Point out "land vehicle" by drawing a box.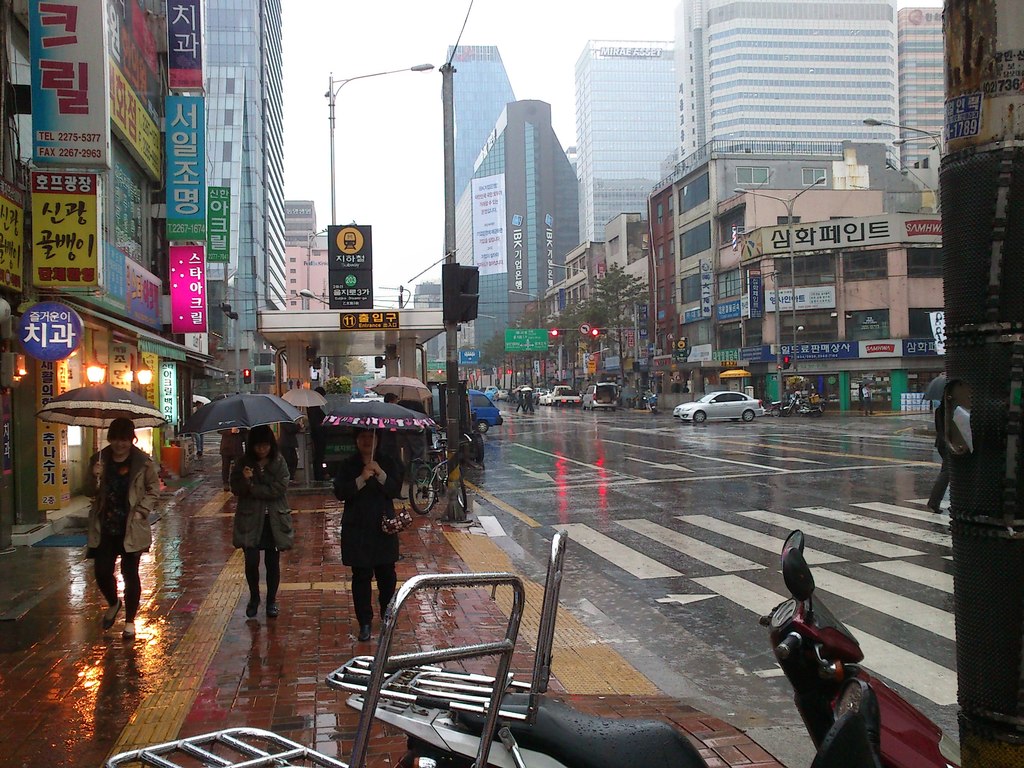
x1=784 y1=395 x2=824 y2=416.
